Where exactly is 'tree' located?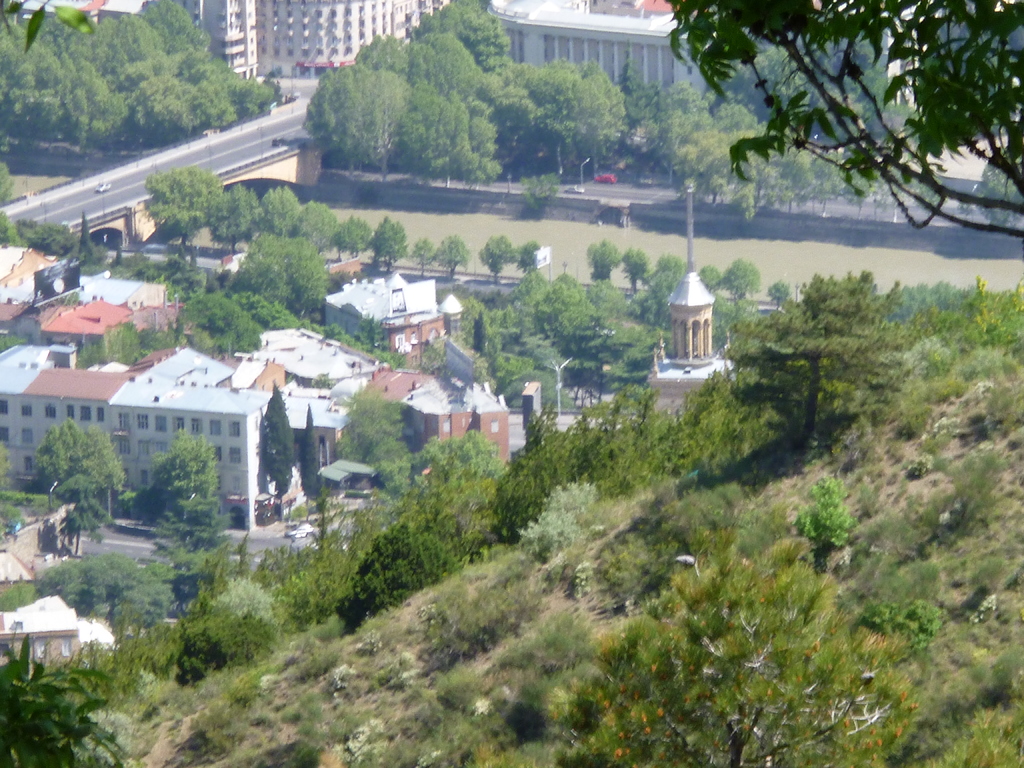
Its bounding box is bbox=(172, 290, 264, 349).
